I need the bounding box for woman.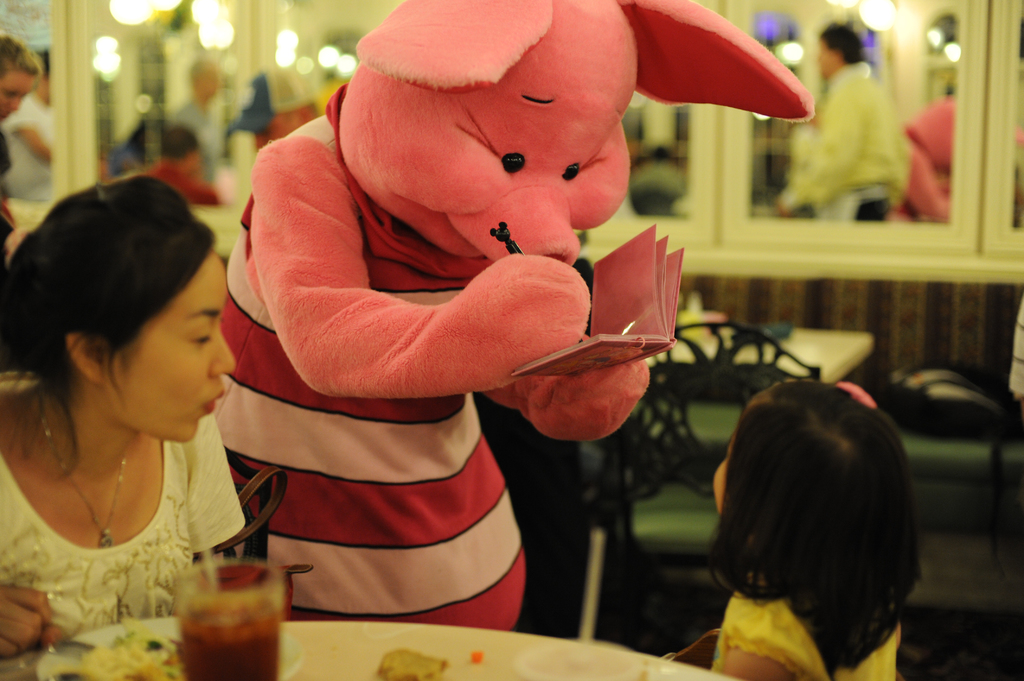
Here it is: (x1=0, y1=167, x2=268, y2=668).
